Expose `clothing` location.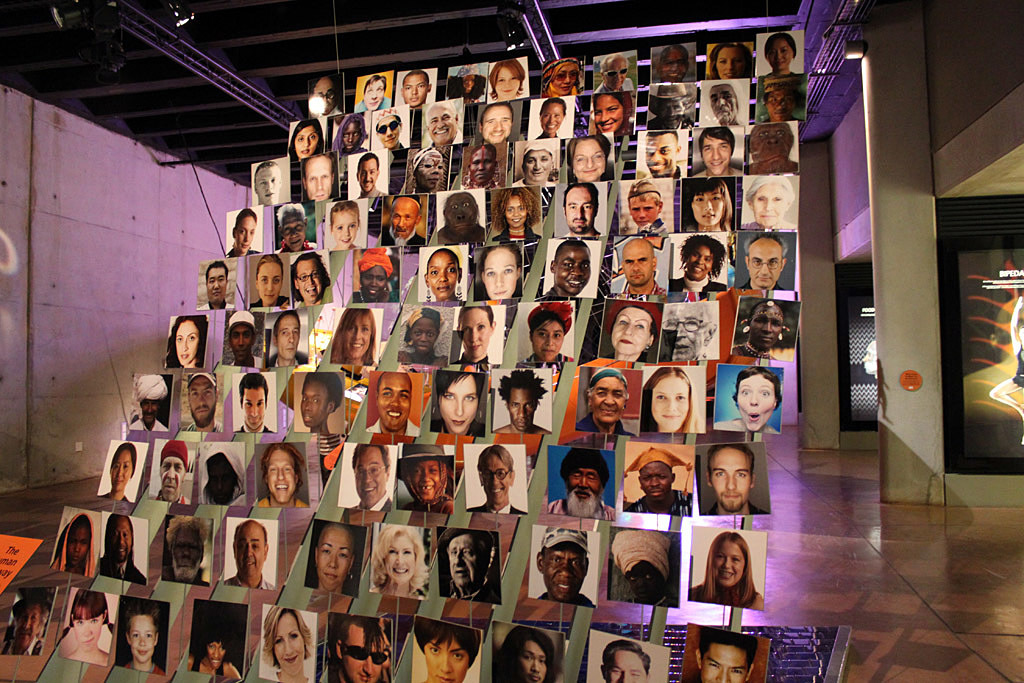
Exposed at pyautogui.locateOnScreen(669, 272, 726, 294).
